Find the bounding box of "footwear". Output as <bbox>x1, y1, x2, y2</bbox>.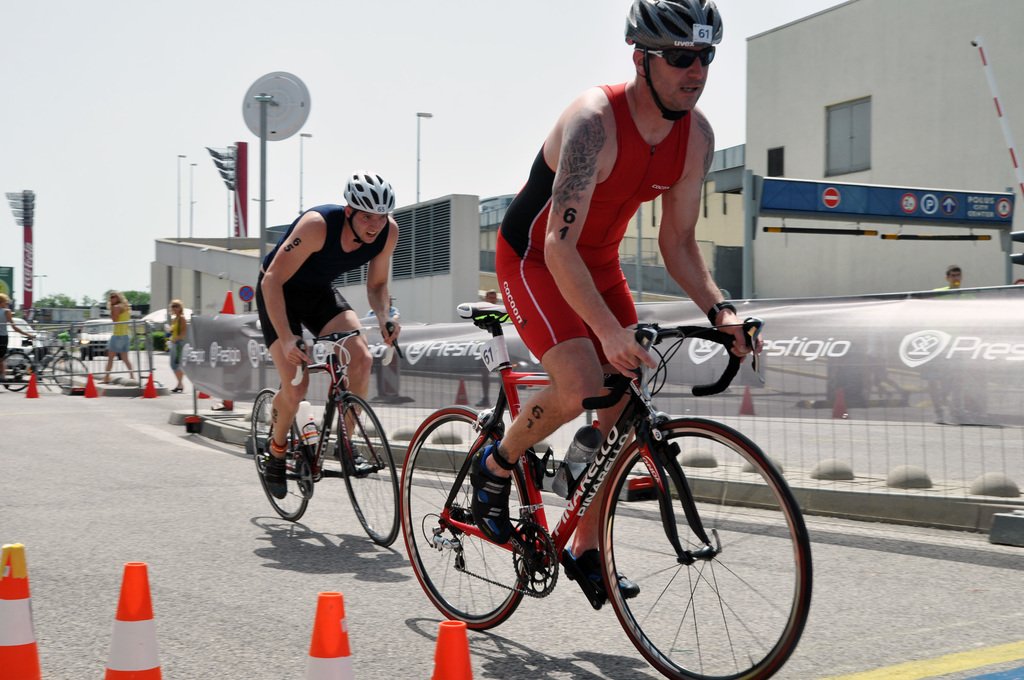
<bbox>471, 436, 512, 549</bbox>.
